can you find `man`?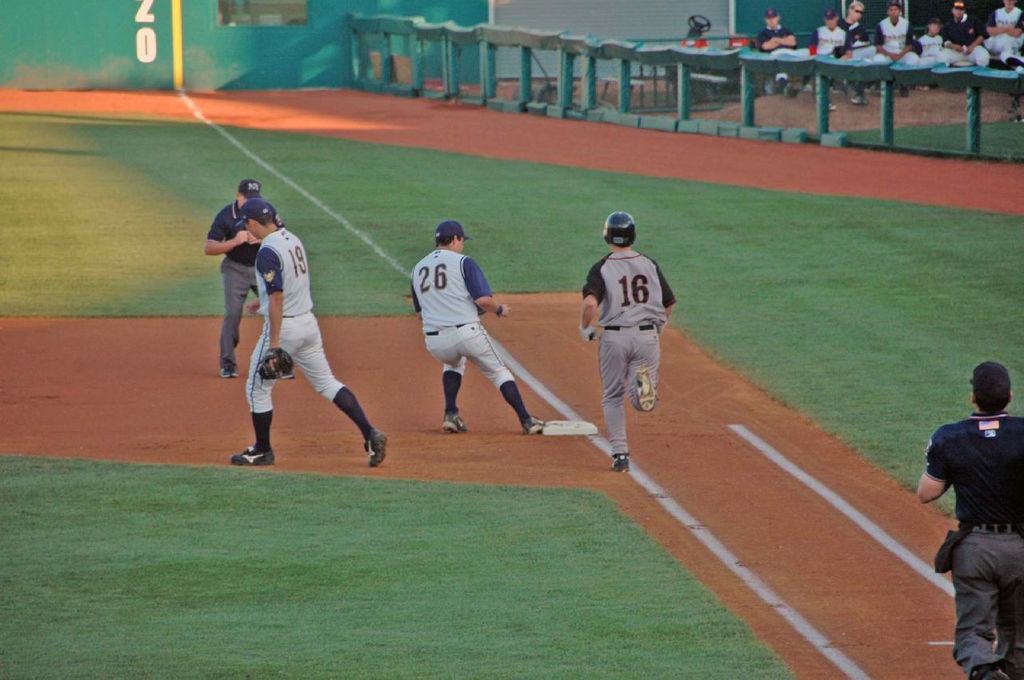
Yes, bounding box: {"x1": 814, "y1": 7, "x2": 859, "y2": 106}.
